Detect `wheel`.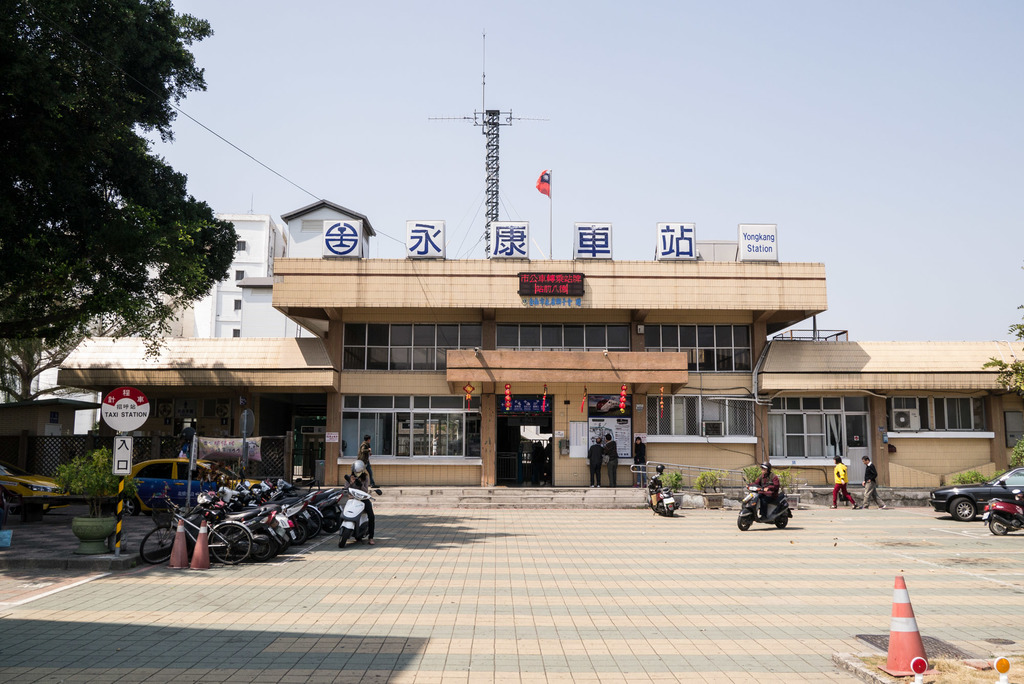
Detected at bbox(775, 514, 788, 527).
